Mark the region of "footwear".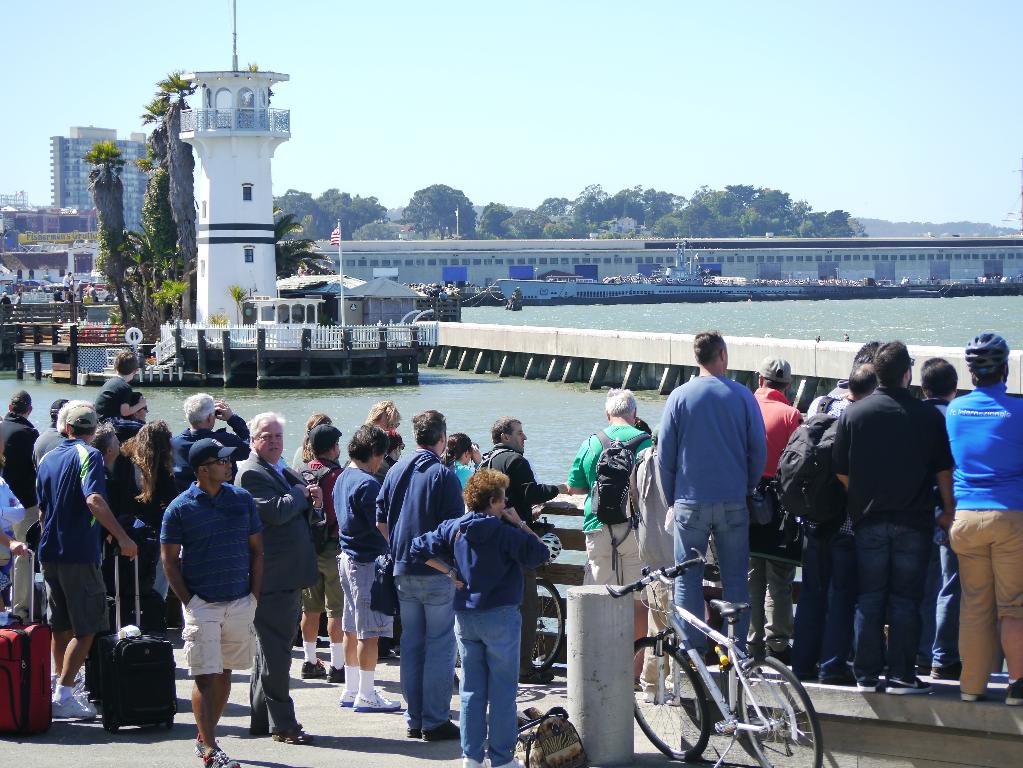
Region: {"left": 352, "top": 699, "right": 400, "bottom": 709}.
